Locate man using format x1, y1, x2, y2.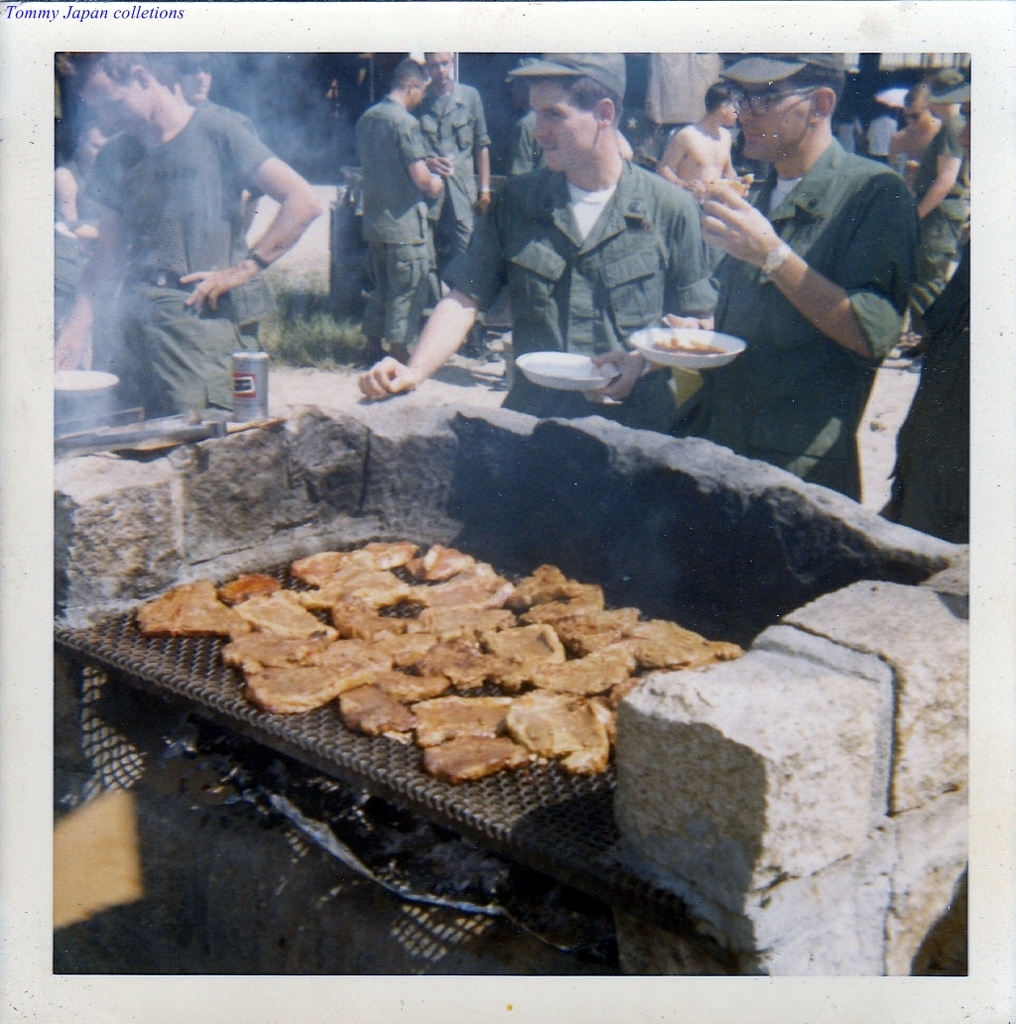
355, 61, 444, 364.
